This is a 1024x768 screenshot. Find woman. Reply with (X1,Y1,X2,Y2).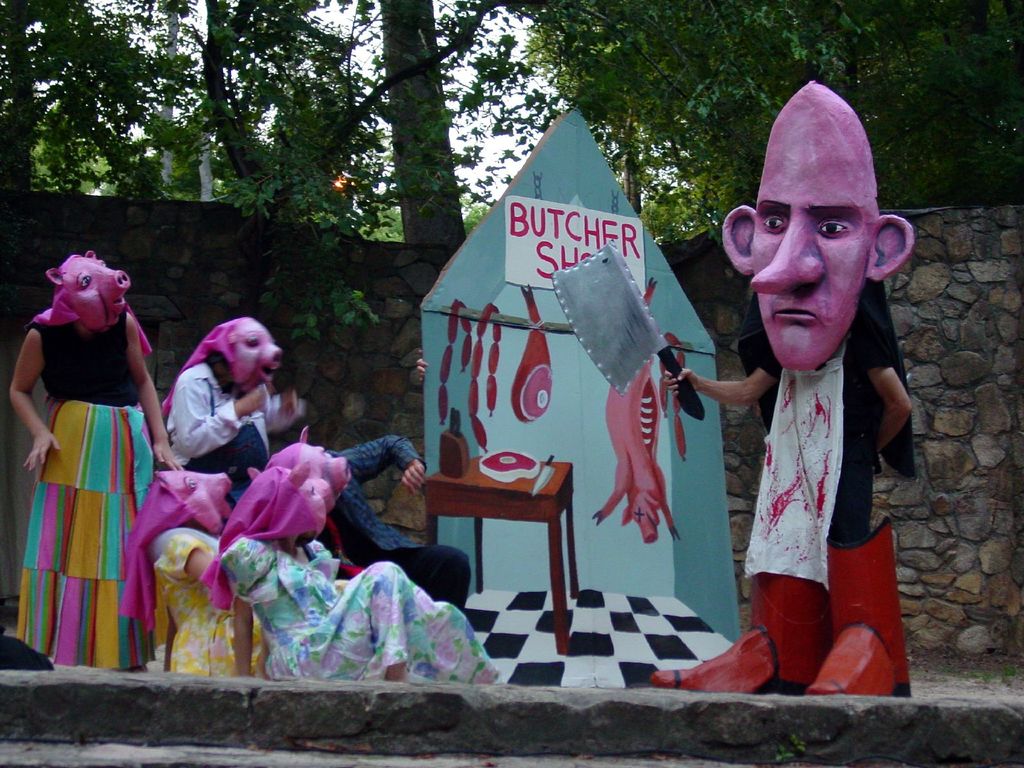
(201,436,501,692).
